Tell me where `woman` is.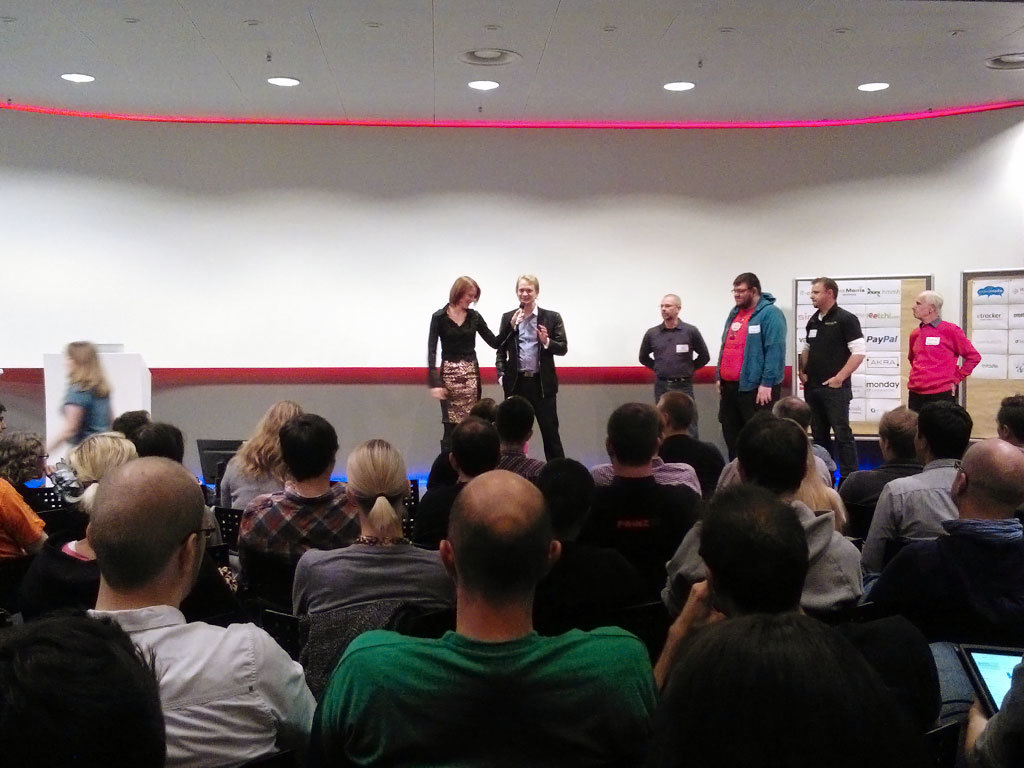
`woman` is at rect(424, 271, 515, 430).
